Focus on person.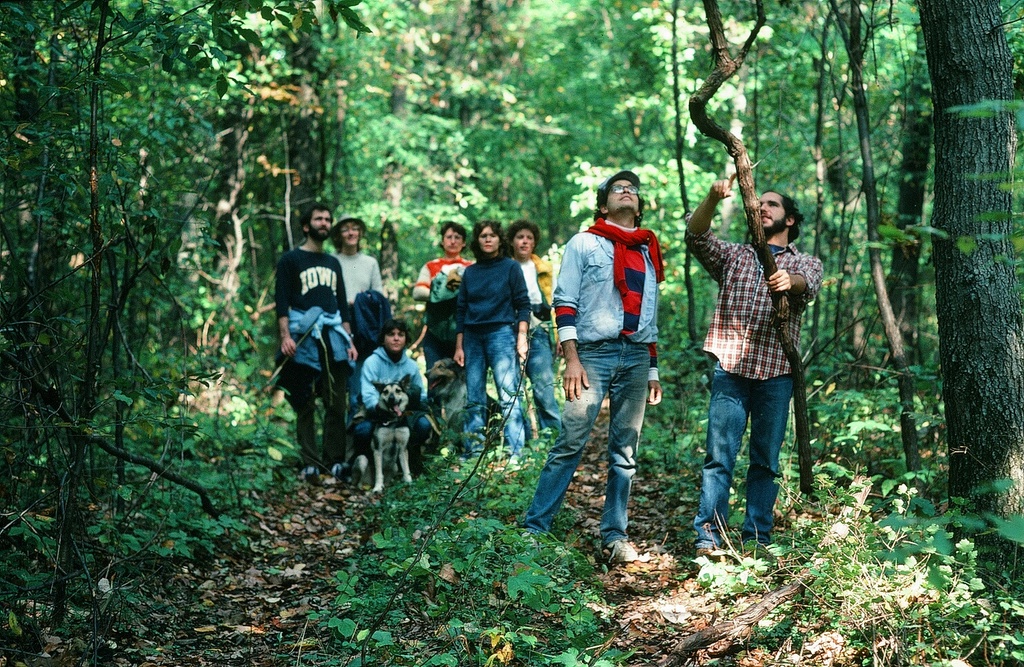
Focused at box=[446, 209, 533, 456].
